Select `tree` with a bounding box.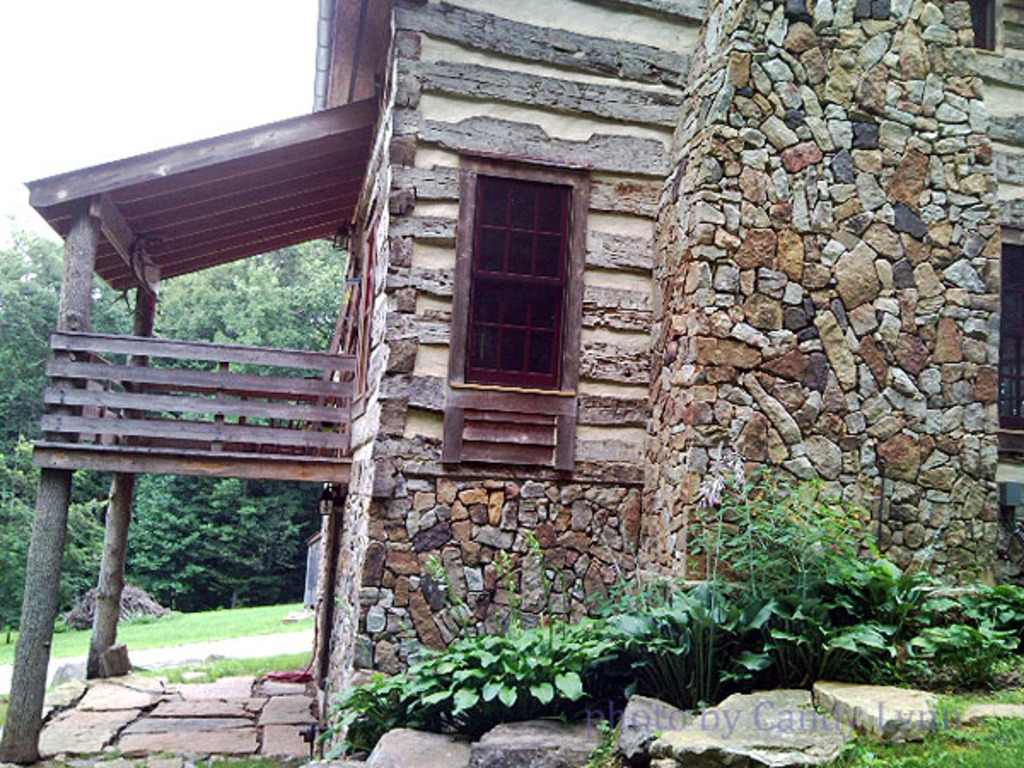
148, 237, 348, 384.
